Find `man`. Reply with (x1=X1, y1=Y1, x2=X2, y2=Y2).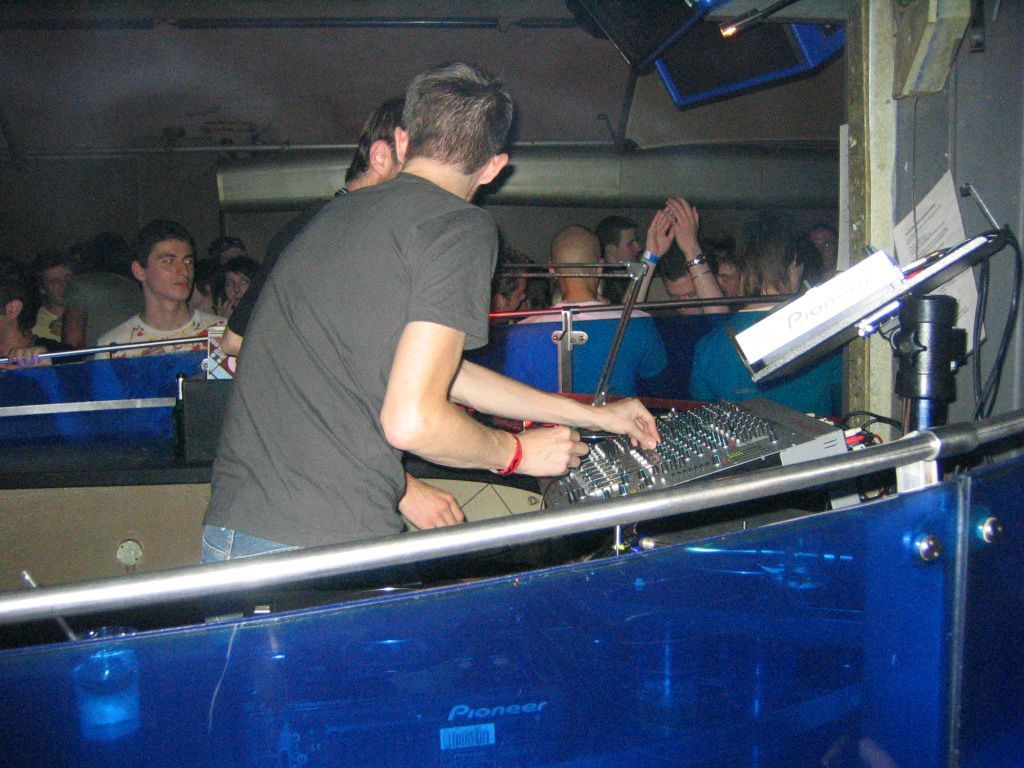
(x1=96, y1=220, x2=233, y2=438).
